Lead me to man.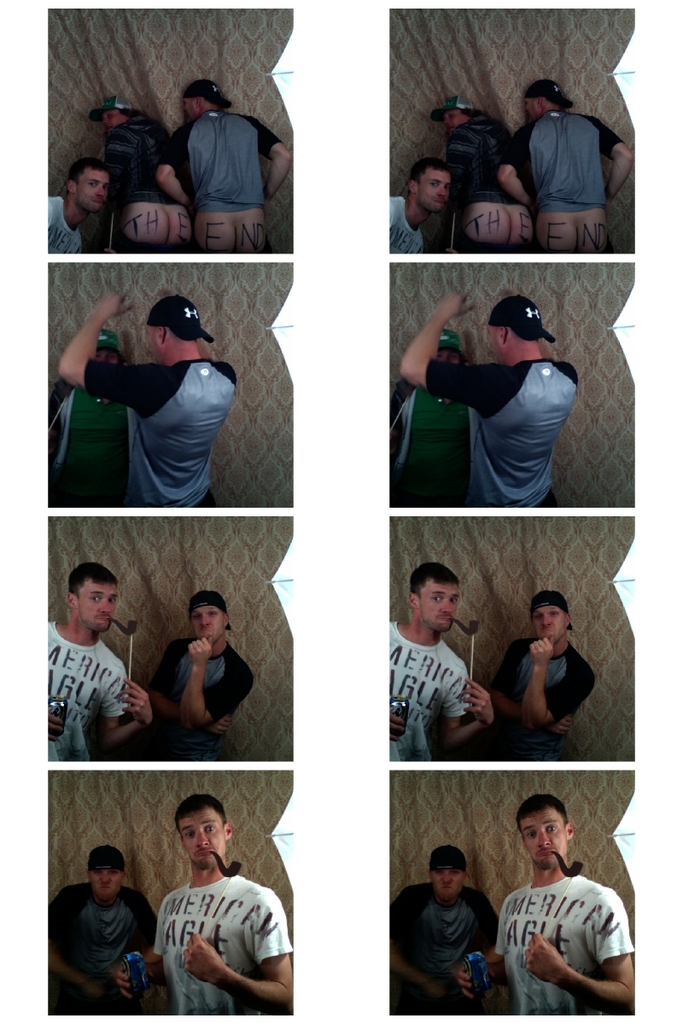
Lead to (left=382, top=560, right=502, bottom=755).
